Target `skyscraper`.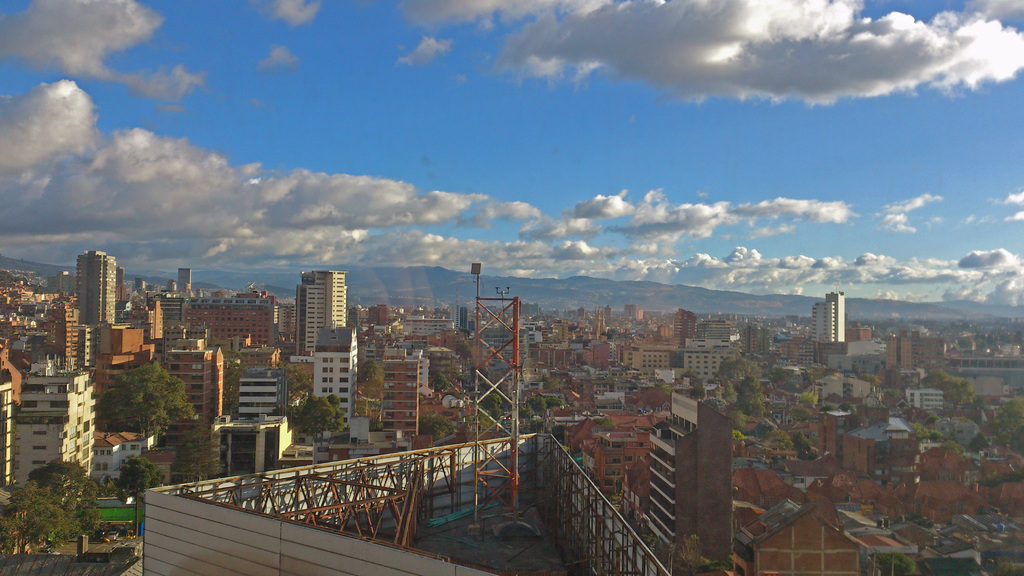
Target region: crop(672, 309, 696, 344).
